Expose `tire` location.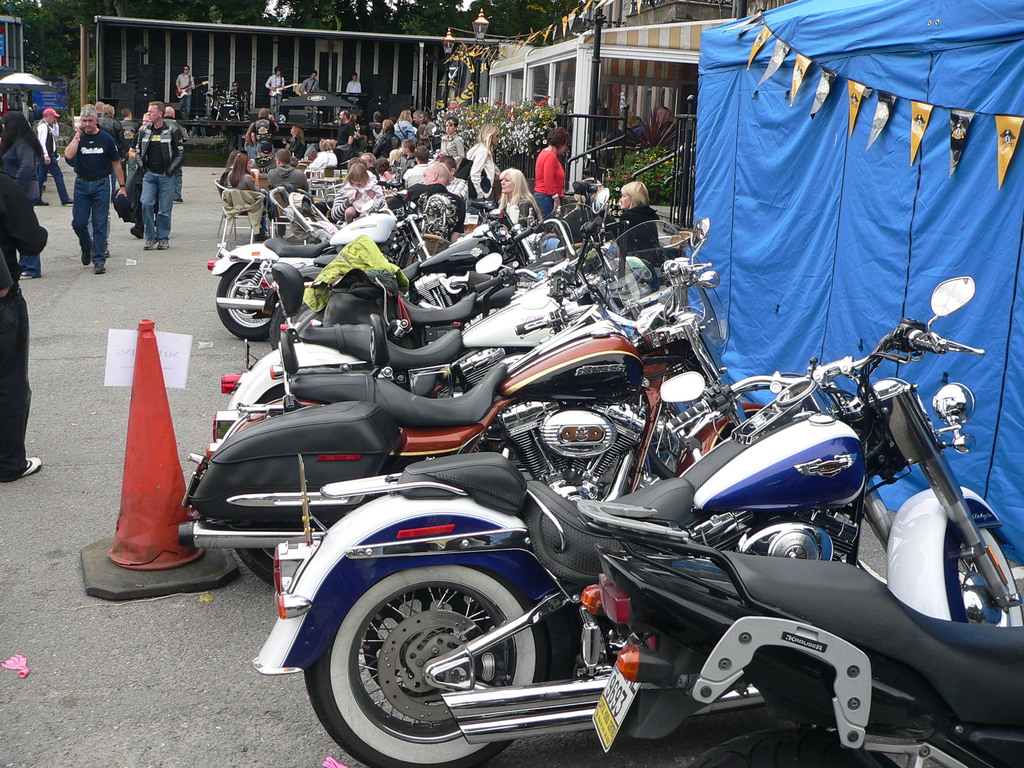
Exposed at (x1=217, y1=261, x2=279, y2=340).
